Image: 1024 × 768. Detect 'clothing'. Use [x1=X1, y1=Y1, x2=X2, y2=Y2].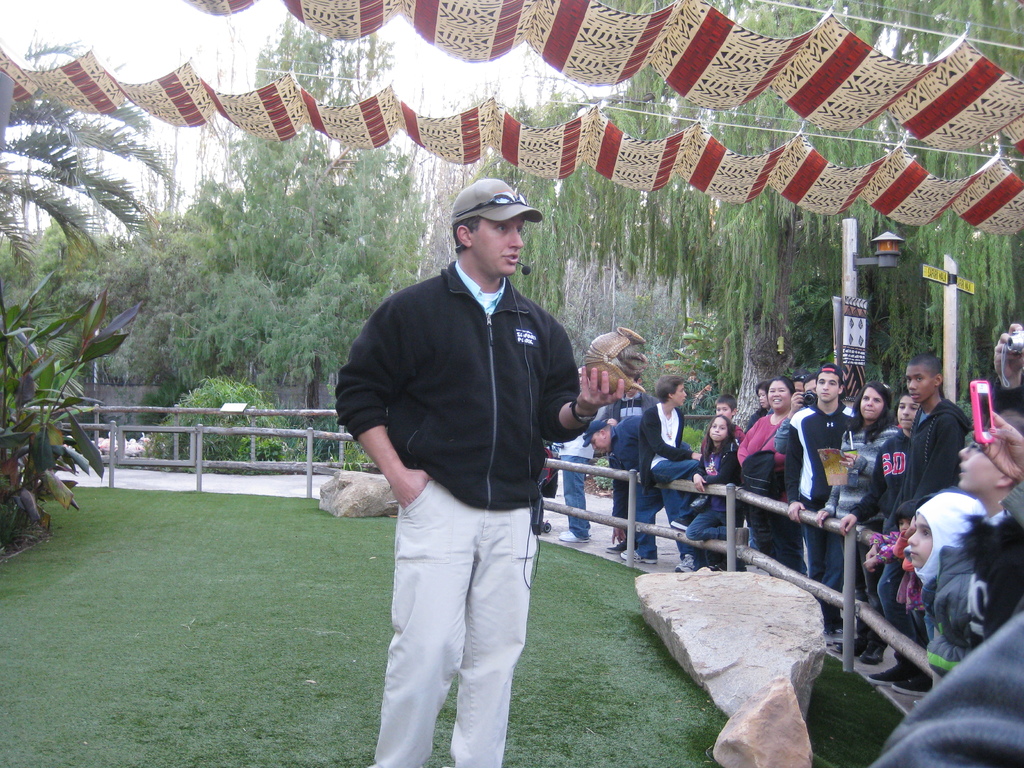
[x1=607, y1=412, x2=666, y2=577].
